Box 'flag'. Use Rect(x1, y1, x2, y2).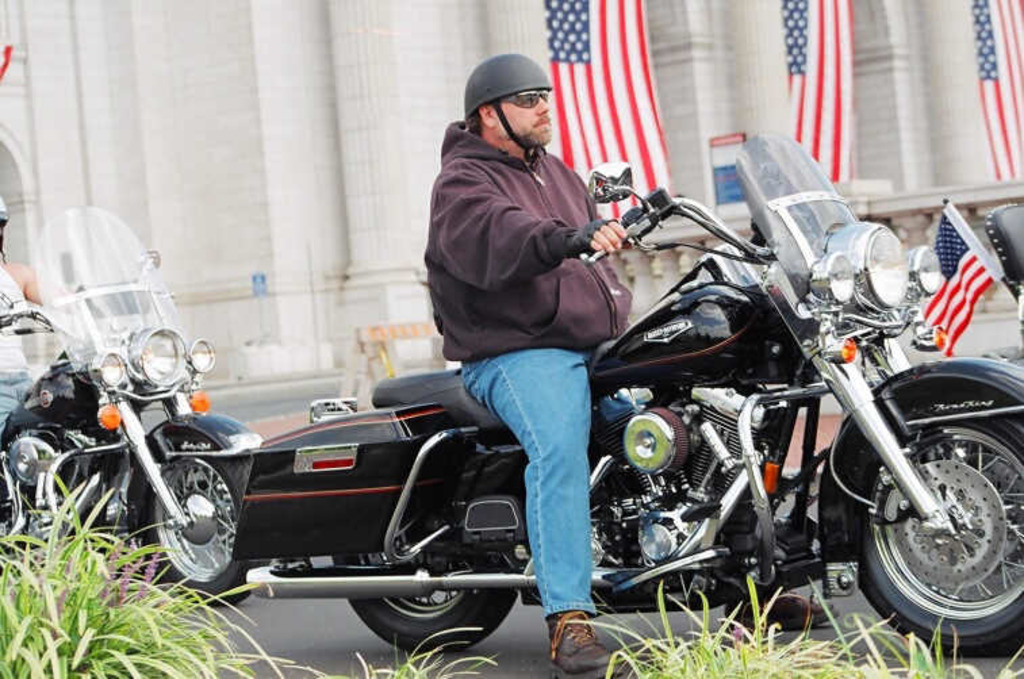
Rect(918, 193, 1002, 365).
